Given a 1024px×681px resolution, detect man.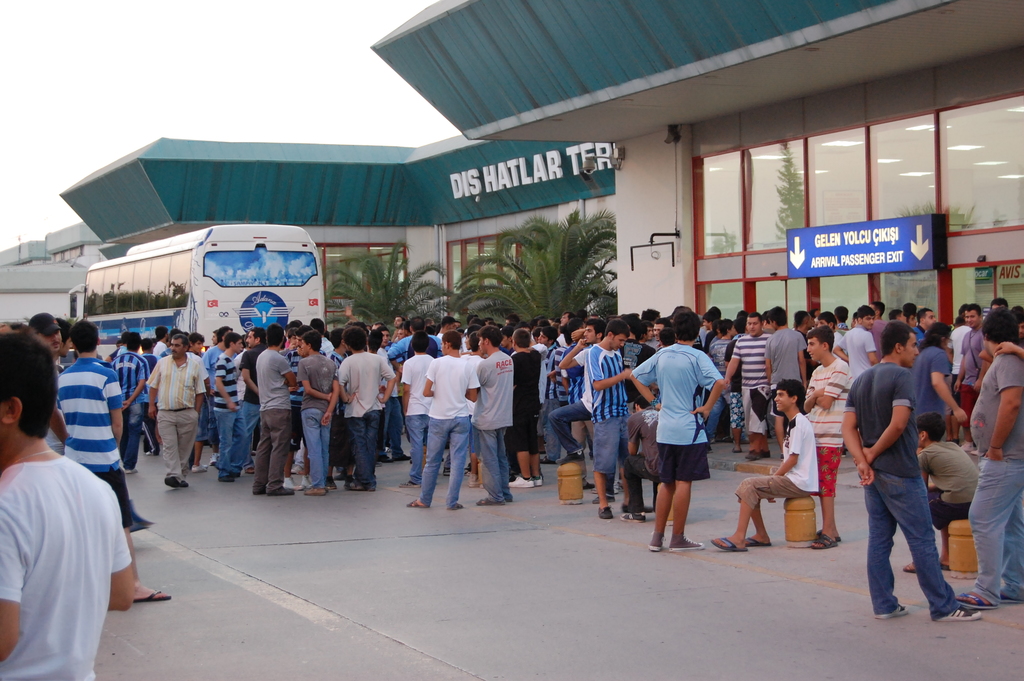
[left=141, top=338, right=204, bottom=495].
